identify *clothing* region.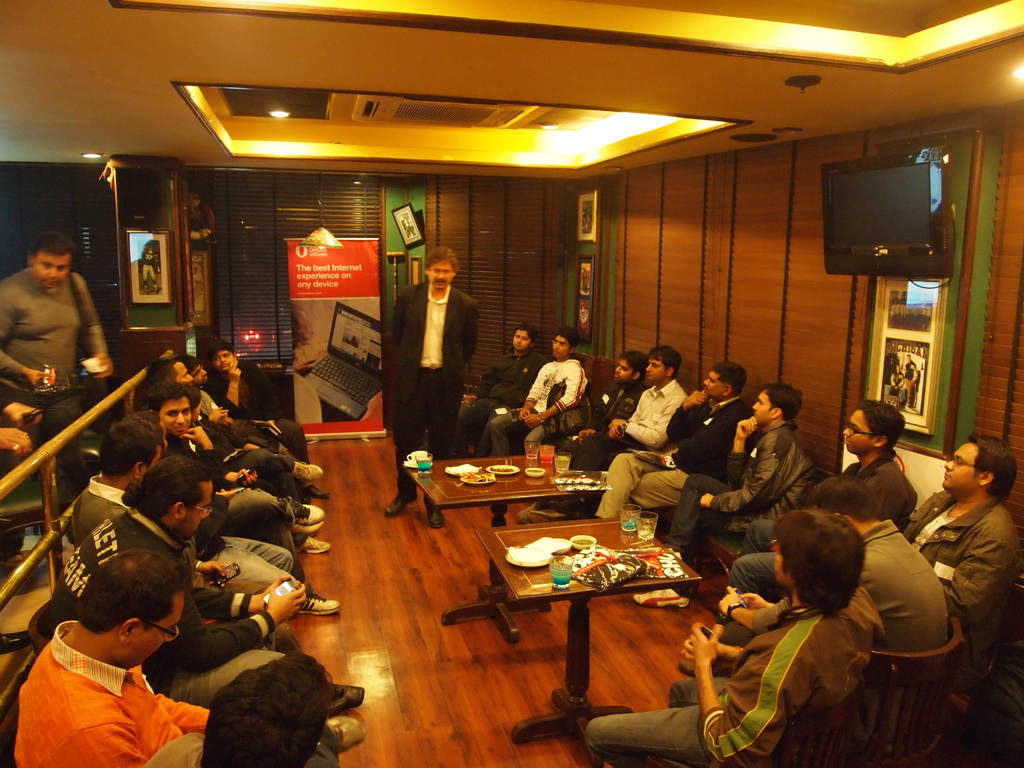
Region: <box>45,511,284,689</box>.
